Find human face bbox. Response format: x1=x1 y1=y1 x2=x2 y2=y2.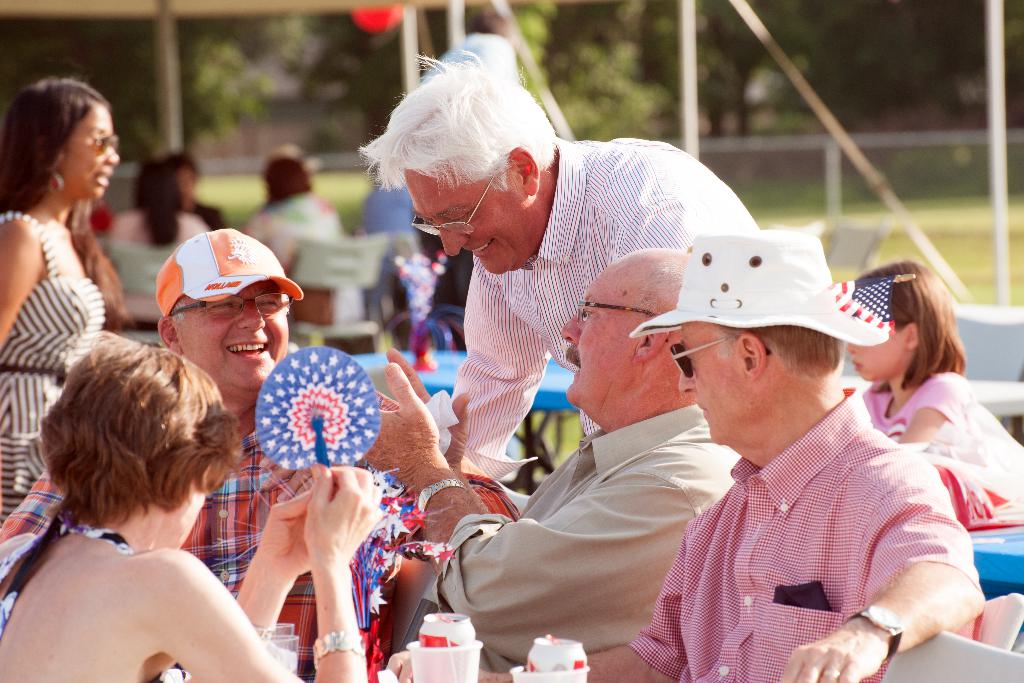
x1=63 y1=102 x2=118 y2=200.
